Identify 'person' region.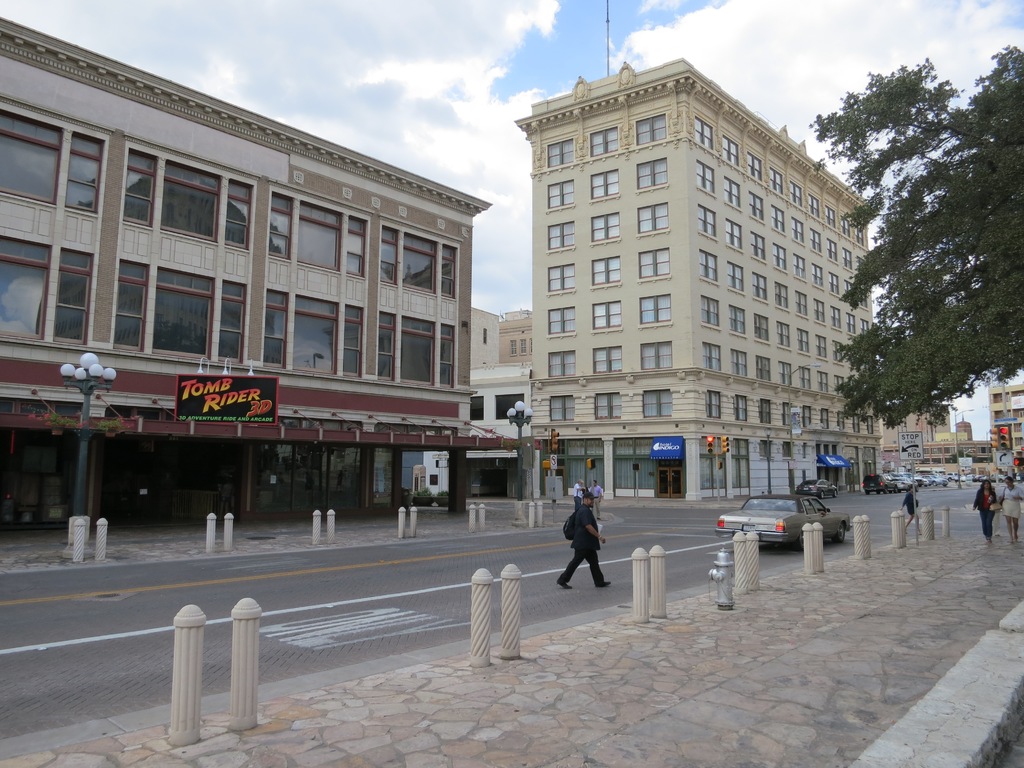
Region: <region>572, 475, 586, 509</region>.
